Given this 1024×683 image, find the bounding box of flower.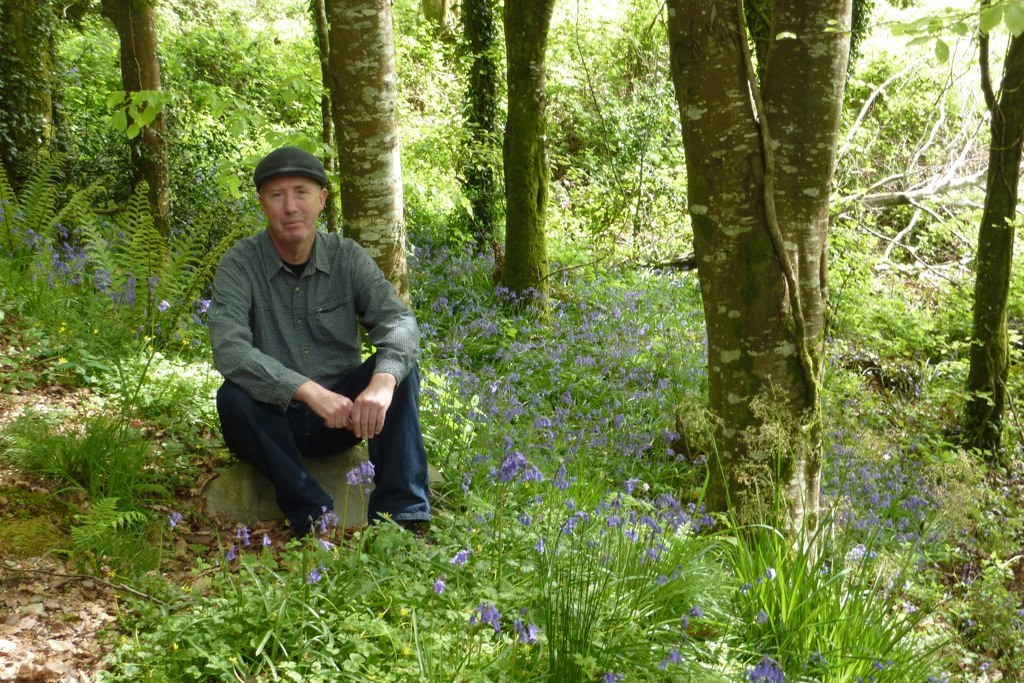
l=506, t=617, r=538, b=647.
